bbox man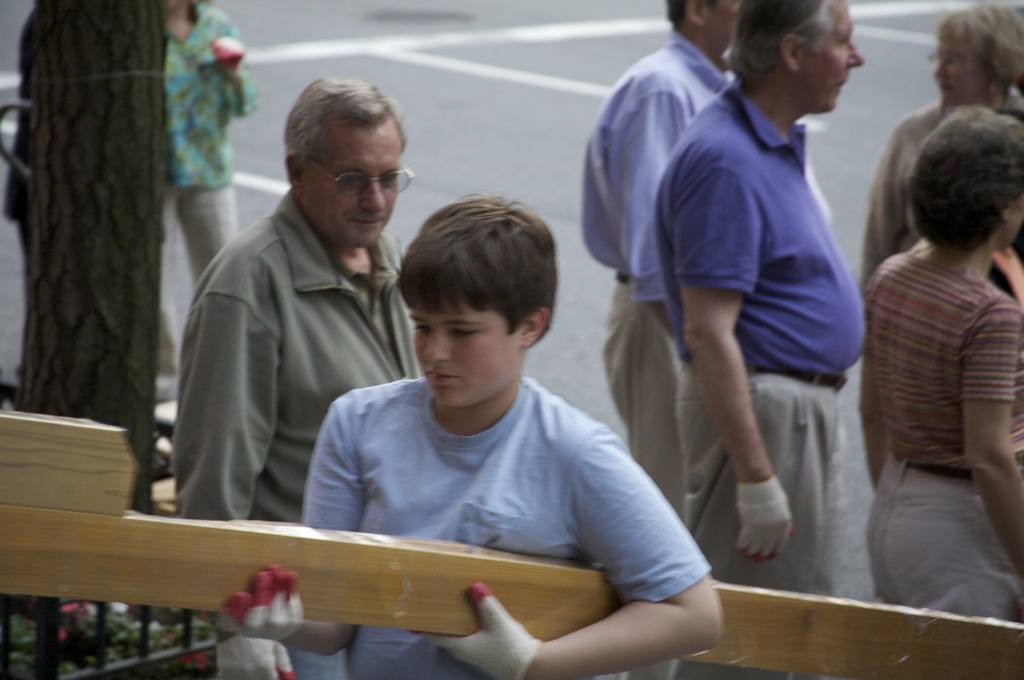
574:1:729:529
